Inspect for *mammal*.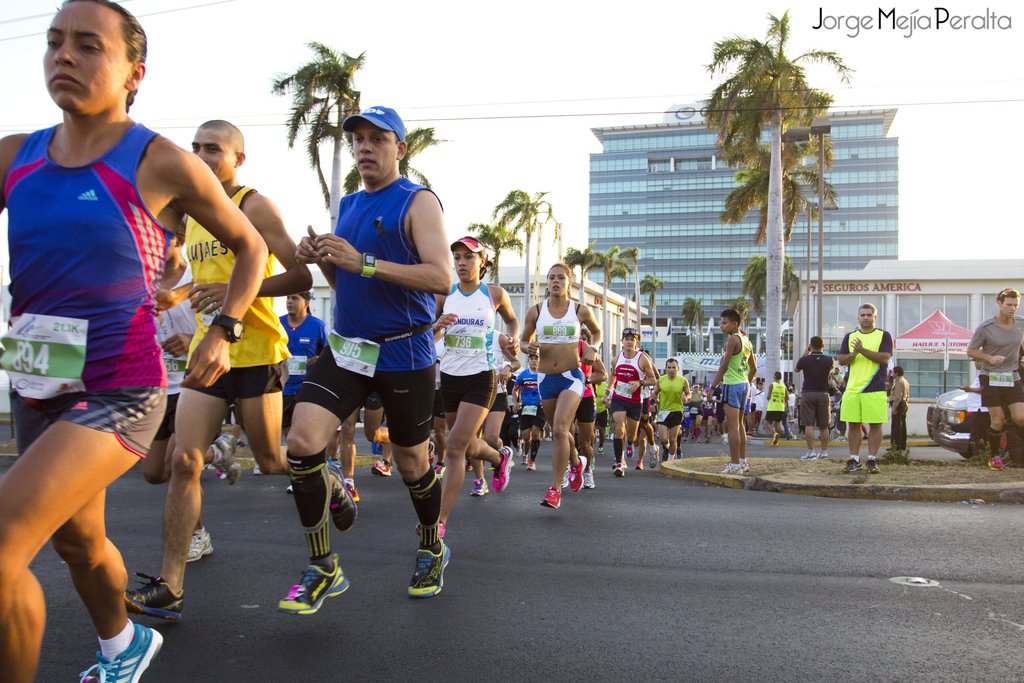
Inspection: x1=836 y1=299 x2=895 y2=473.
